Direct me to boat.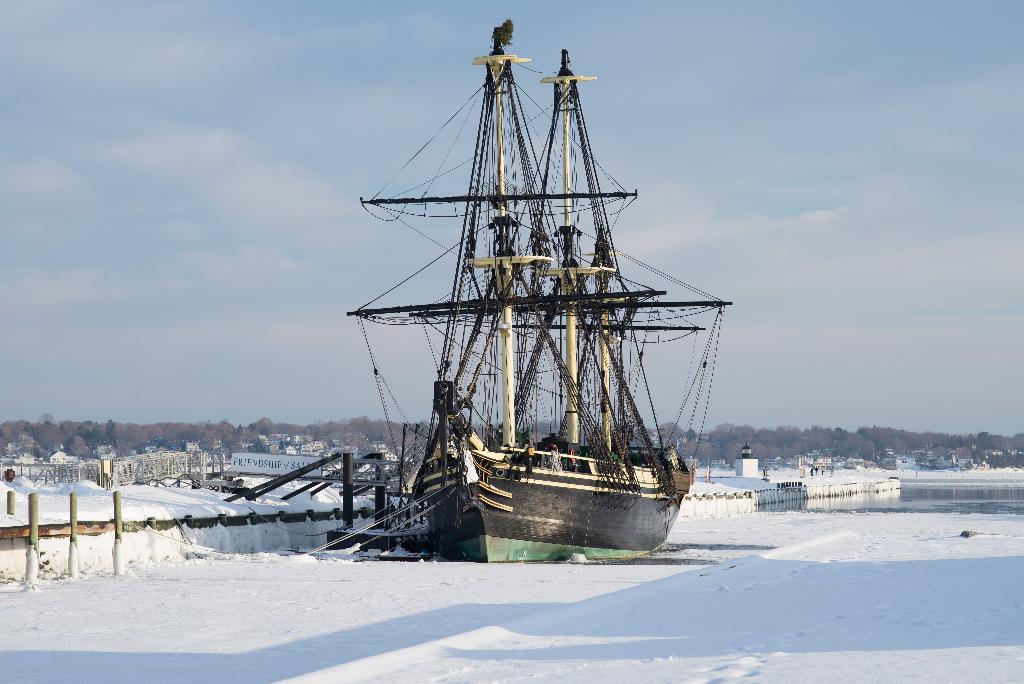
Direction: bbox=[315, 33, 767, 596].
